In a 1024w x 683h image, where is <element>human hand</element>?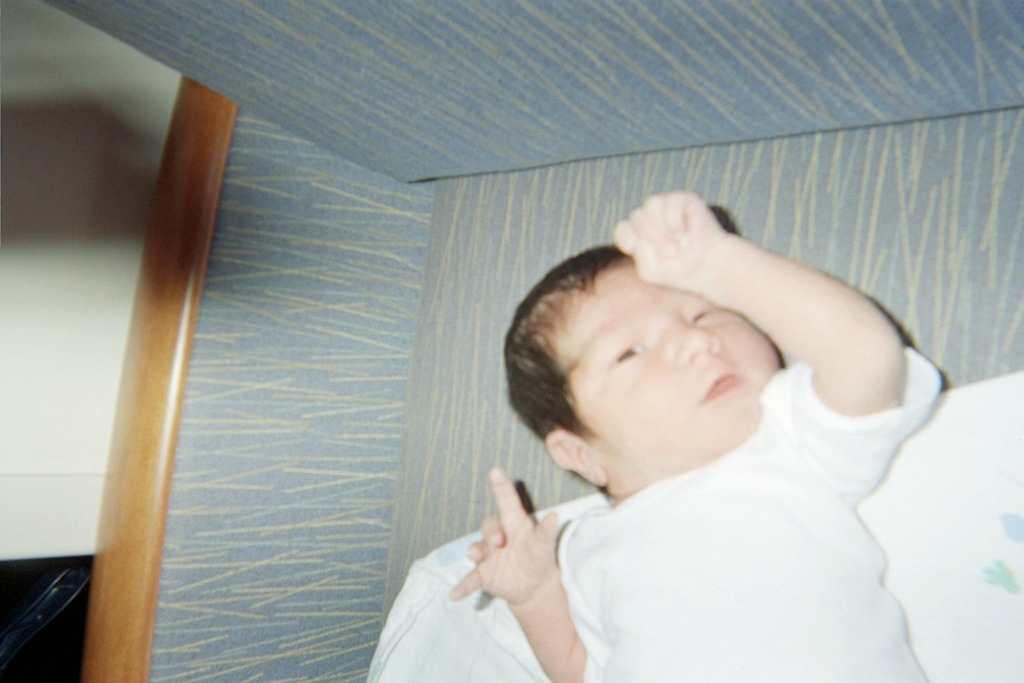
[left=611, top=187, right=728, bottom=291].
